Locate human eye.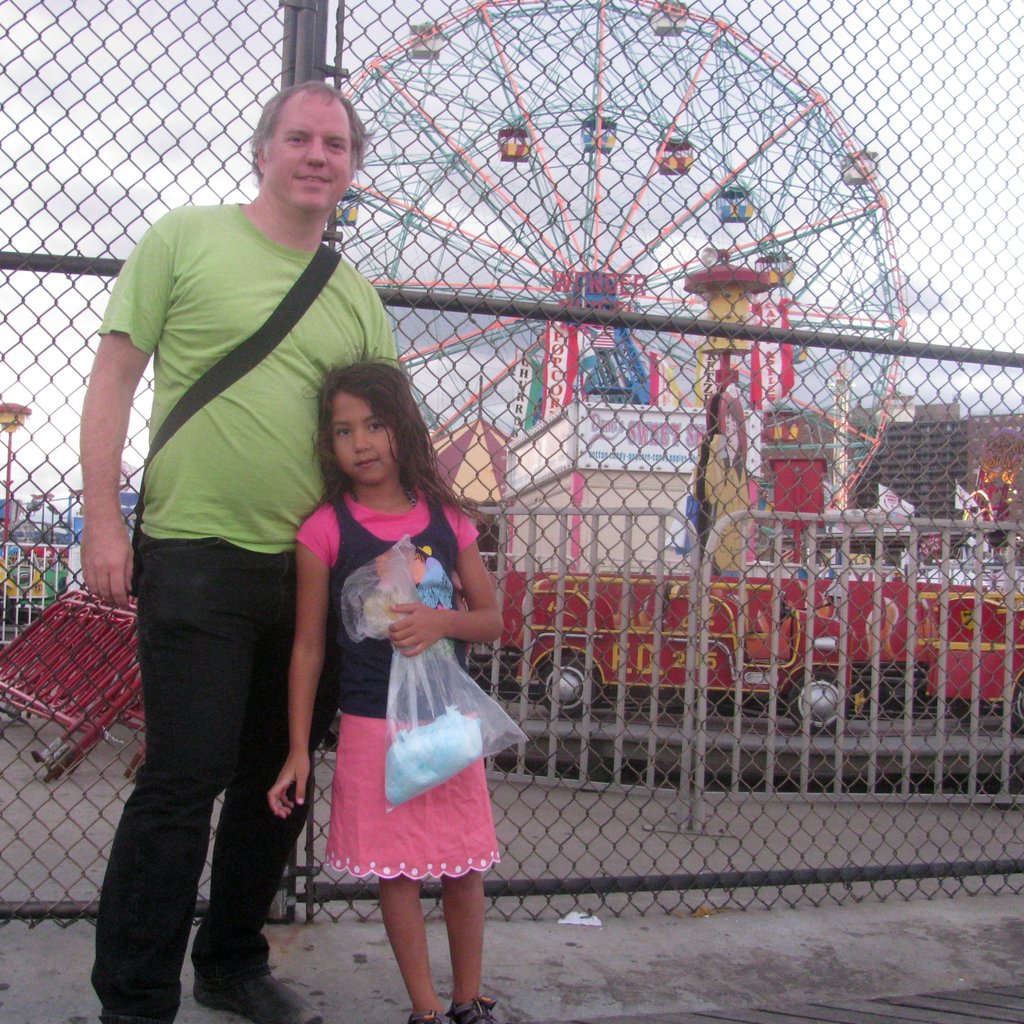
Bounding box: (x1=319, y1=137, x2=349, y2=153).
